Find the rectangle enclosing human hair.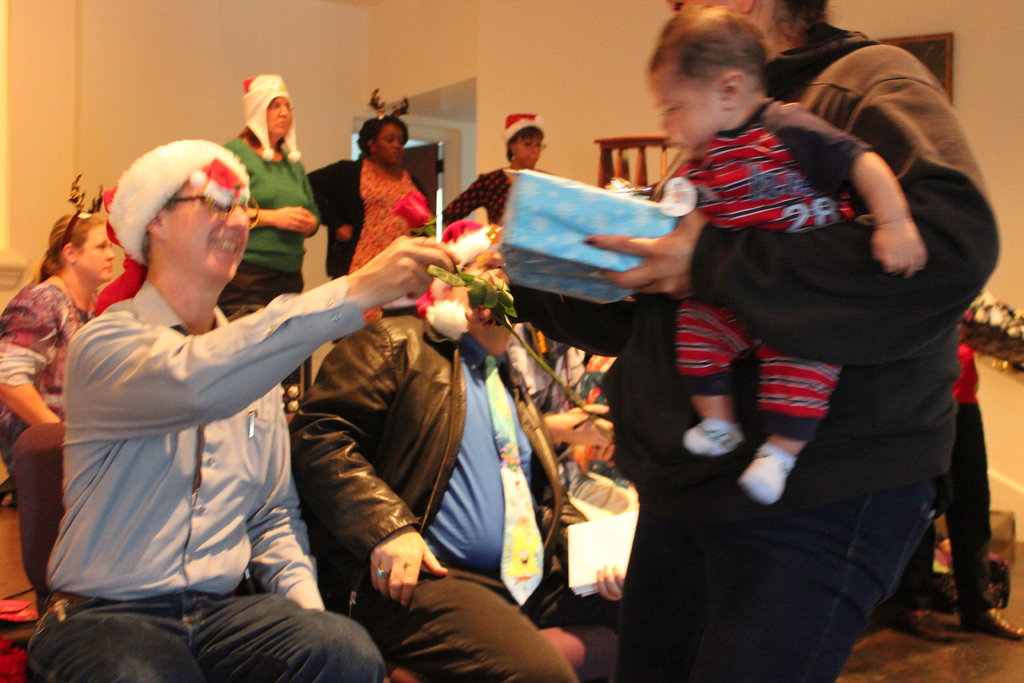
668,0,839,42.
